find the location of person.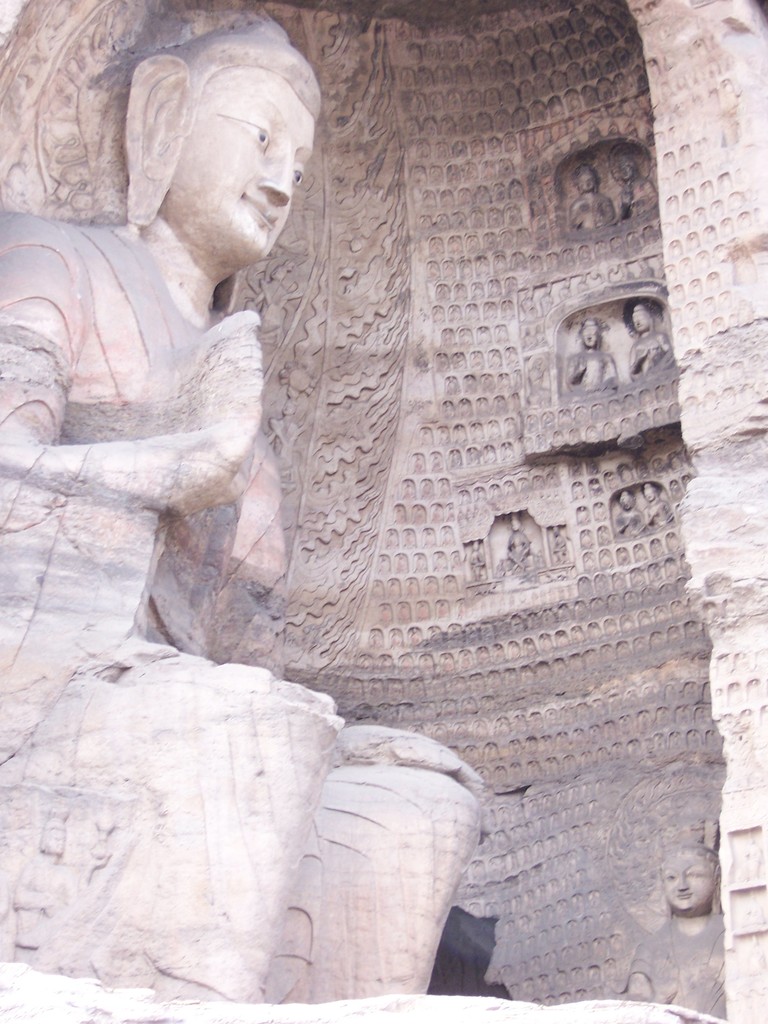
Location: (left=567, top=315, right=618, bottom=391).
